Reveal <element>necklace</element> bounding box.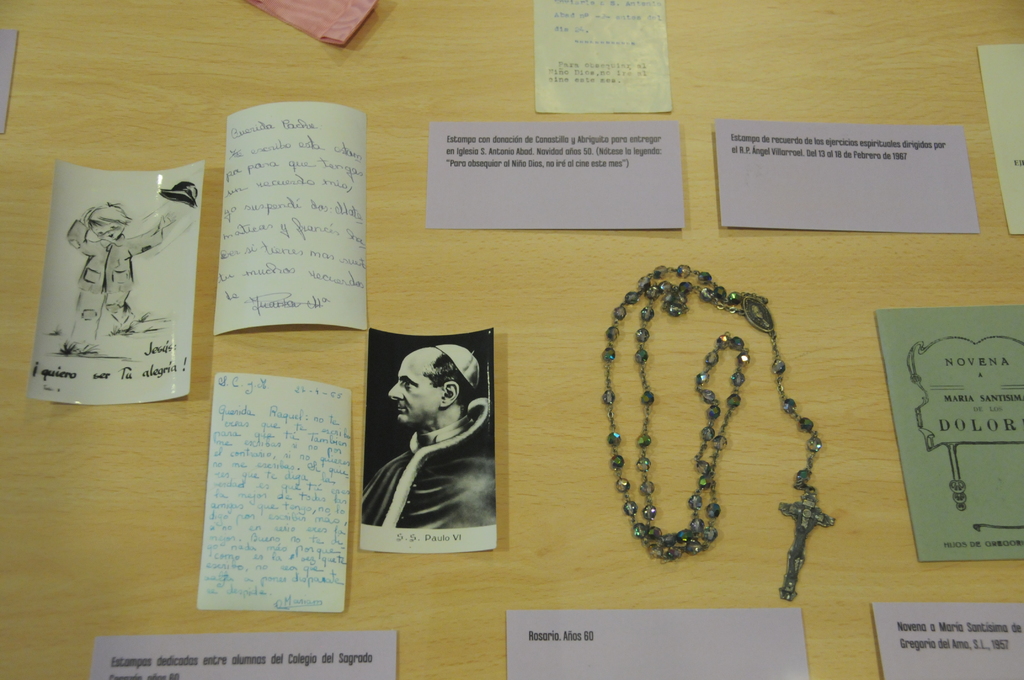
Revealed: select_region(586, 263, 844, 546).
